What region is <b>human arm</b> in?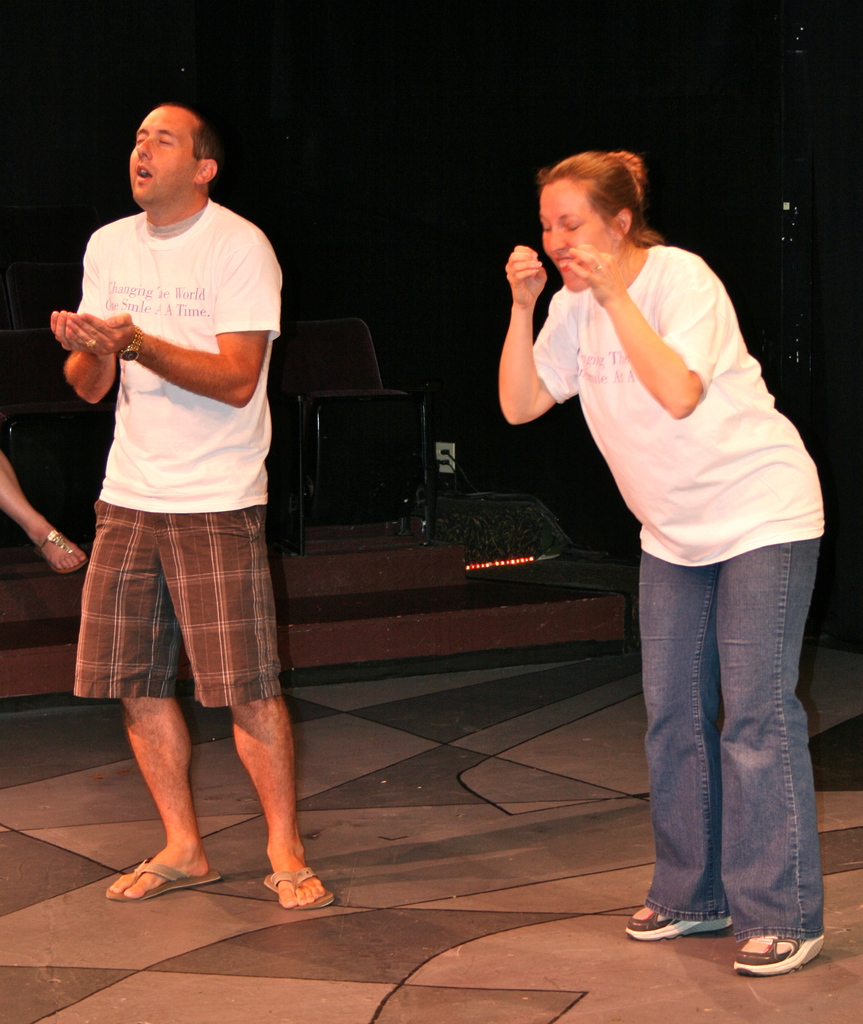
<bbox>66, 236, 276, 410</bbox>.
